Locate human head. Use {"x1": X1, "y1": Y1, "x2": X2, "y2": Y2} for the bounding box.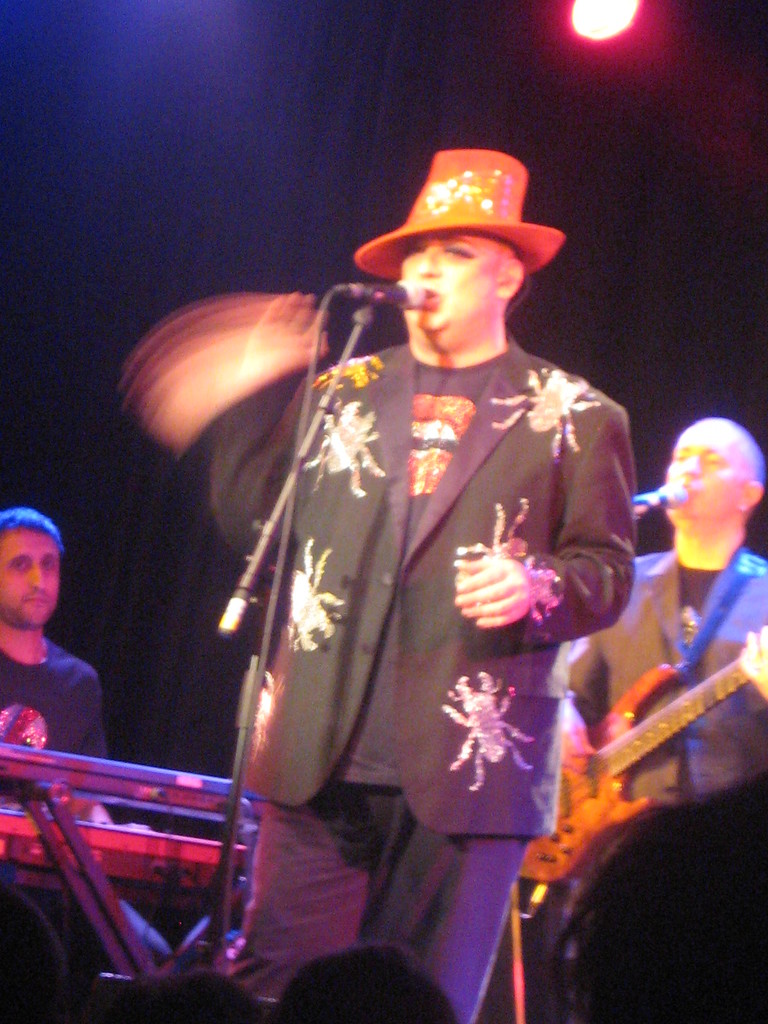
{"x1": 353, "y1": 134, "x2": 575, "y2": 354}.
